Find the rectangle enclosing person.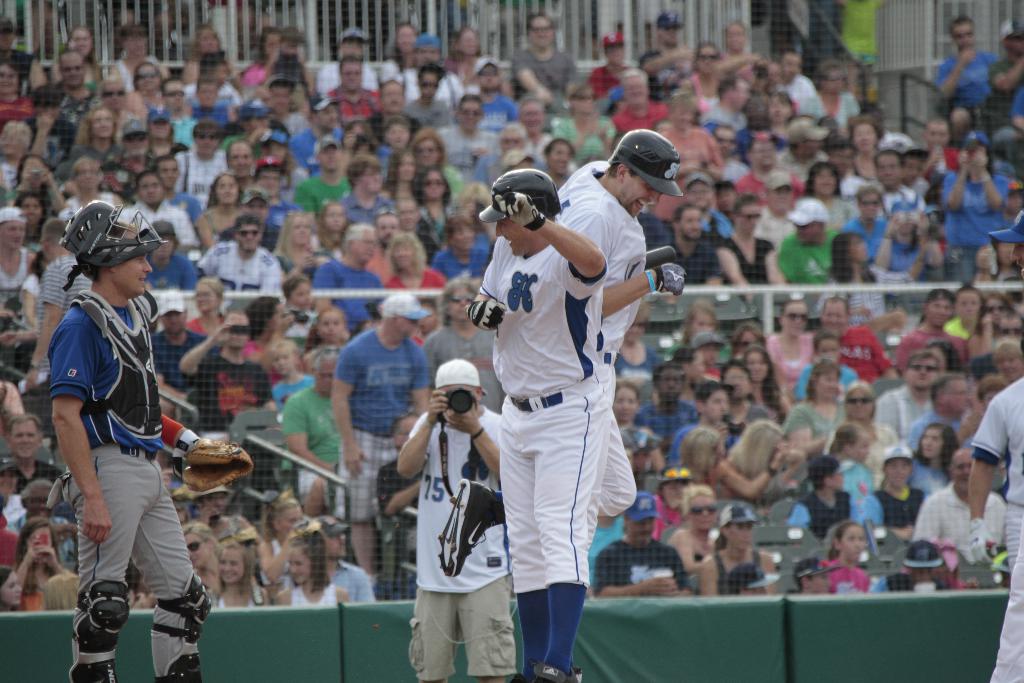
<bbox>519, 96, 555, 163</bbox>.
